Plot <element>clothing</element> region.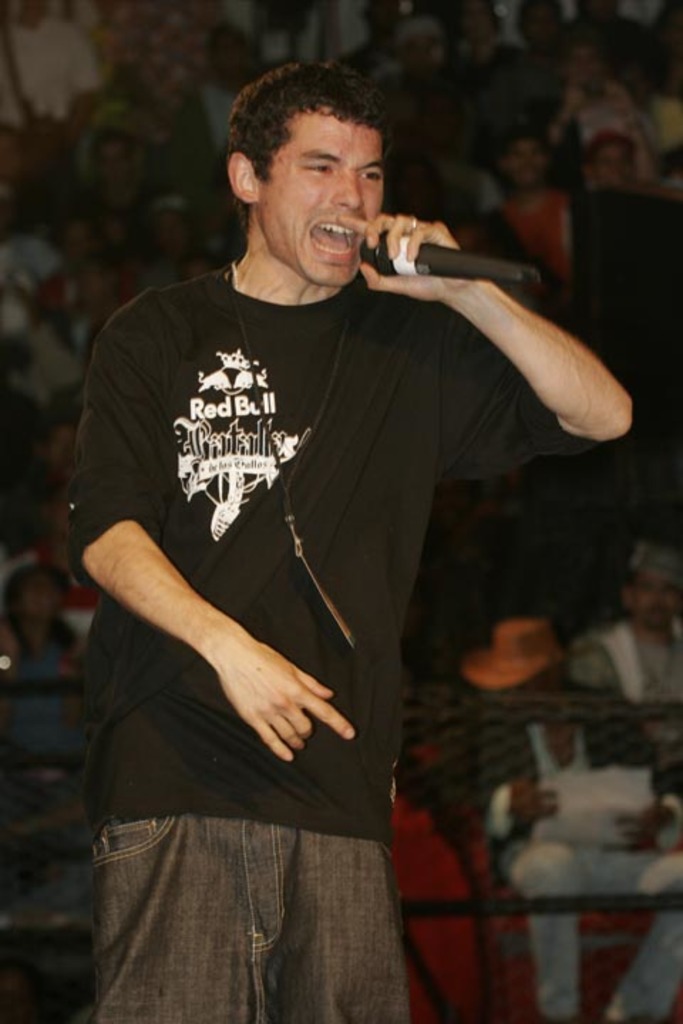
Plotted at [155, 84, 236, 165].
